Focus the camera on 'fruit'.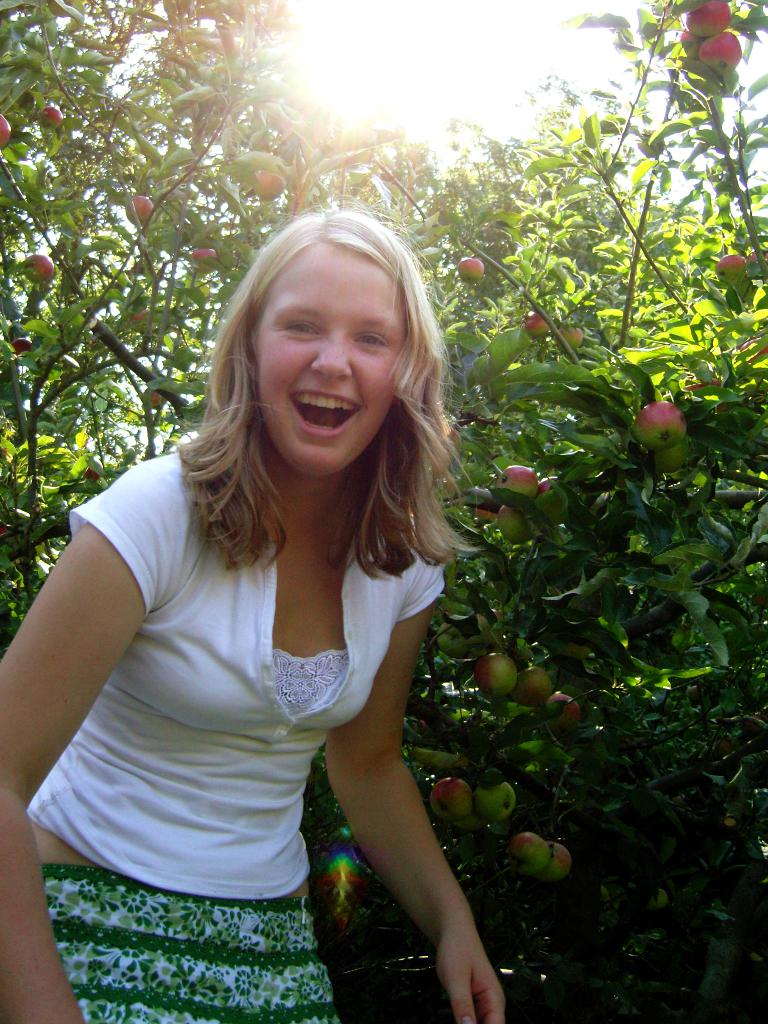
Focus region: bbox=(10, 335, 33, 358).
